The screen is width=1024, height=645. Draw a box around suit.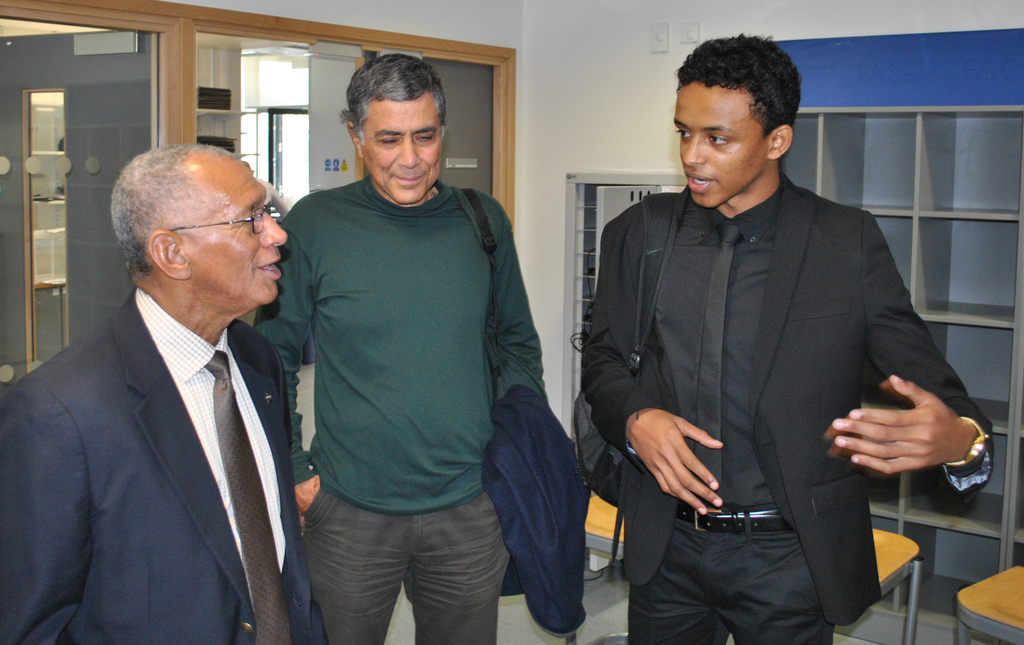
[0, 273, 317, 644].
